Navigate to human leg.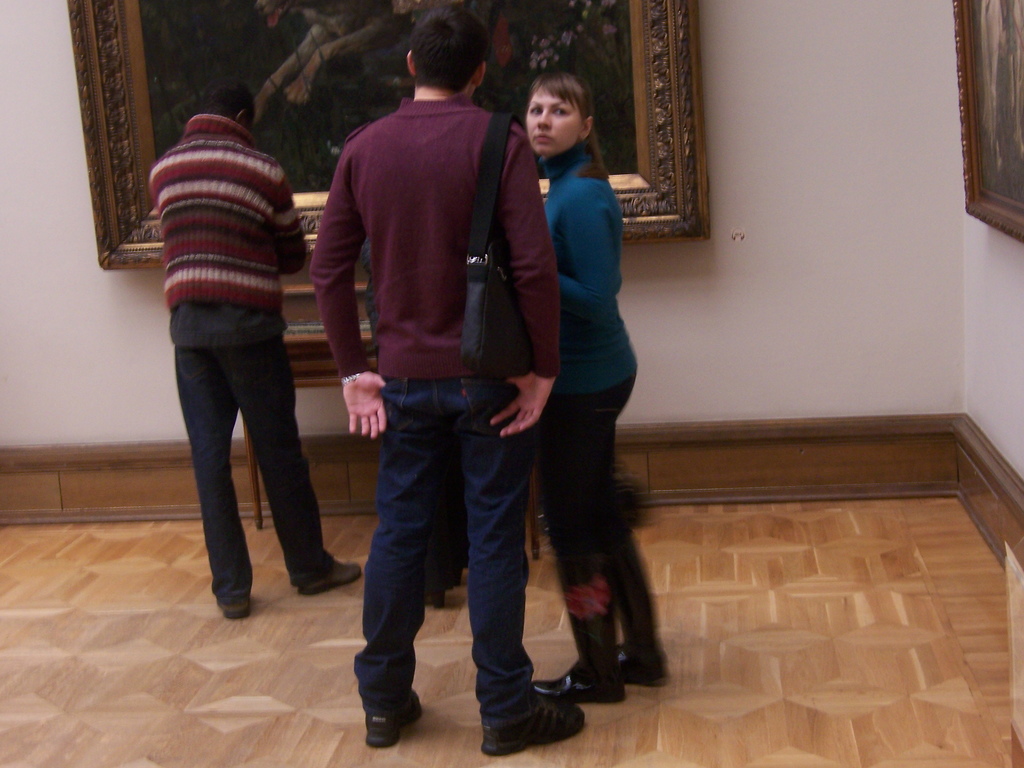
Navigation target: box(606, 430, 668, 688).
